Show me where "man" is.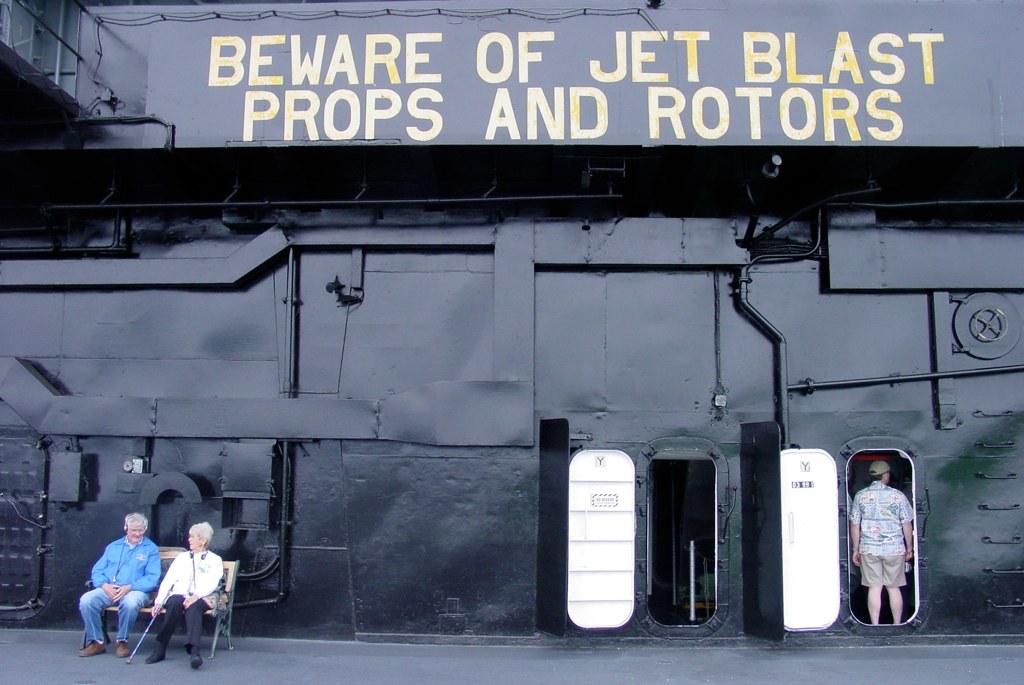
"man" is at 73:526:152:675.
